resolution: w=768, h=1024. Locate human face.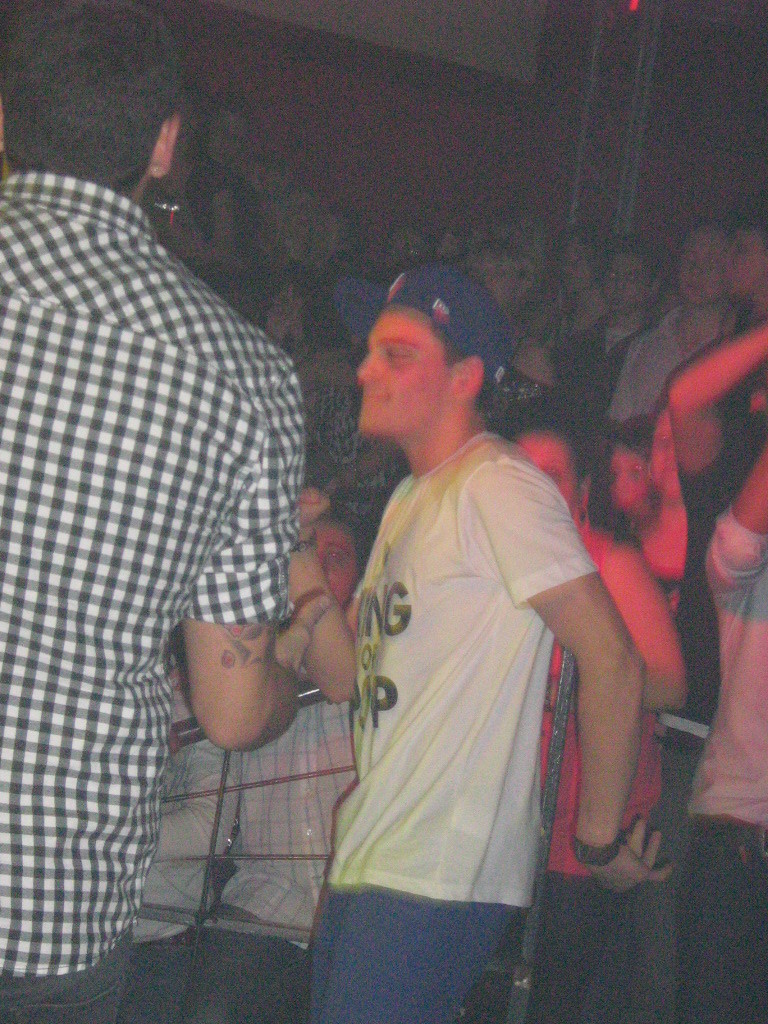
Rect(559, 235, 596, 290).
